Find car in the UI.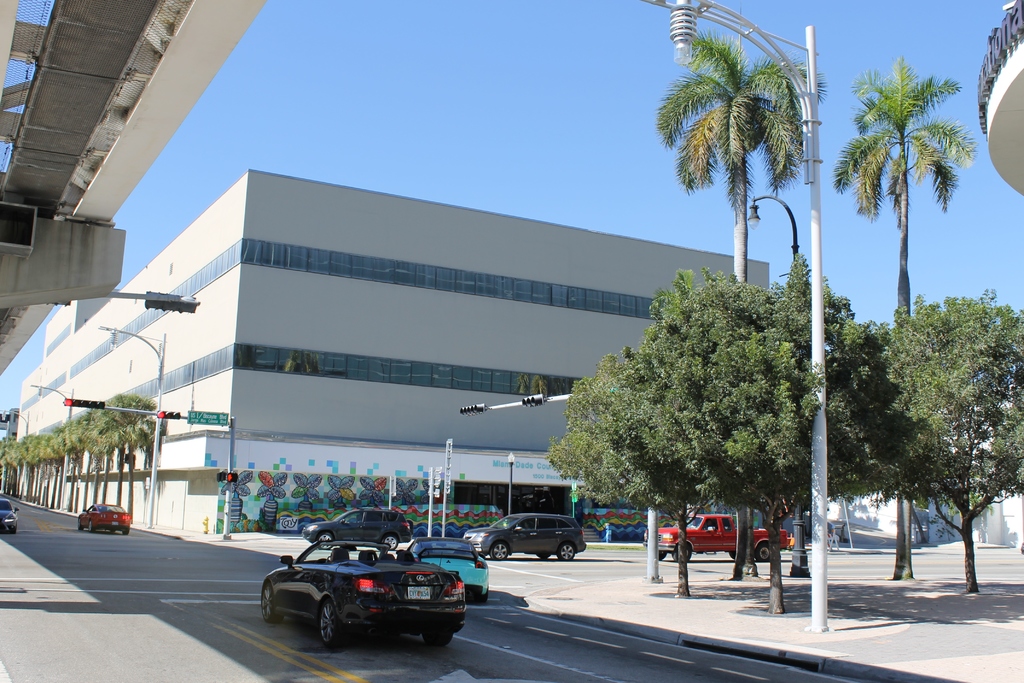
UI element at box=[0, 497, 16, 529].
